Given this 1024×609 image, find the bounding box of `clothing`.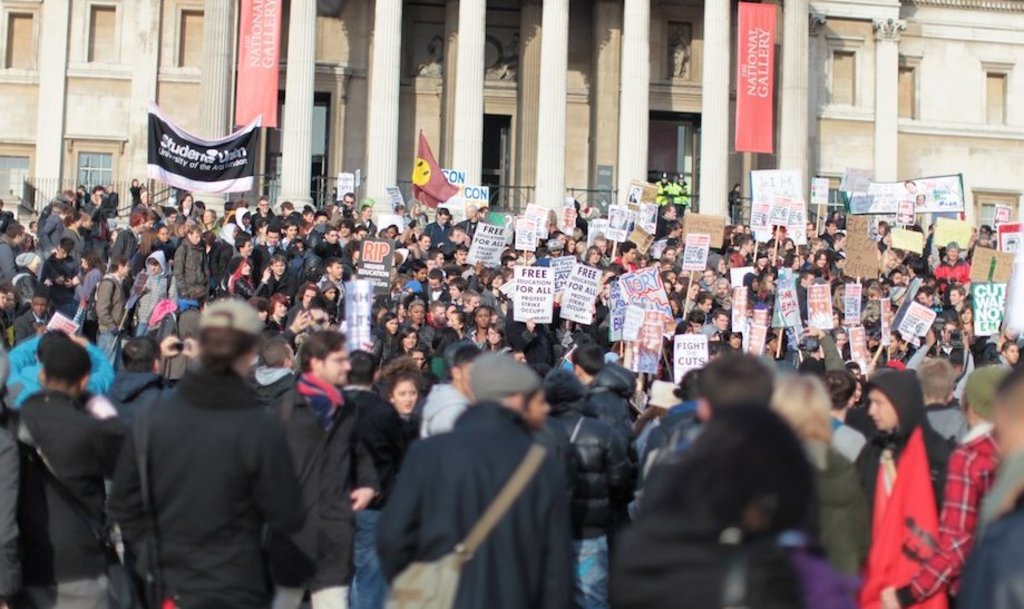
box=[136, 252, 166, 317].
